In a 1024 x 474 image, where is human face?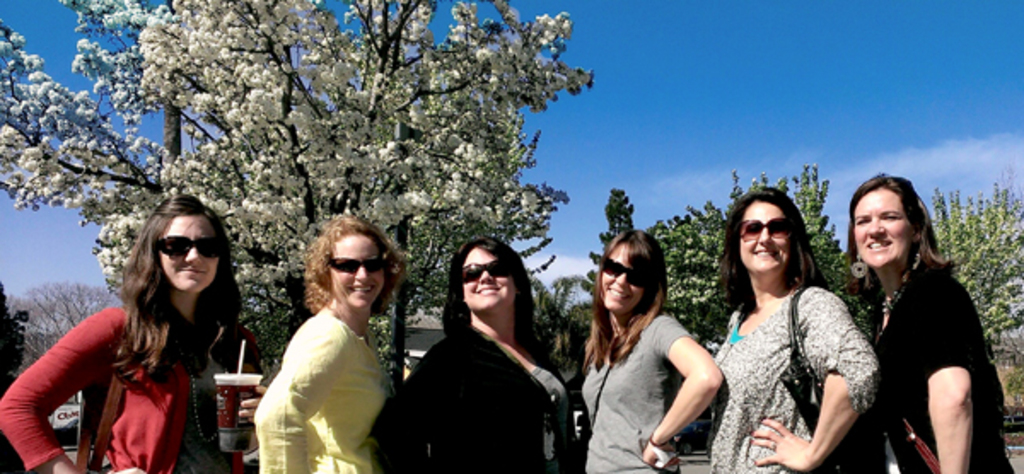
(left=599, top=244, right=640, bottom=314).
